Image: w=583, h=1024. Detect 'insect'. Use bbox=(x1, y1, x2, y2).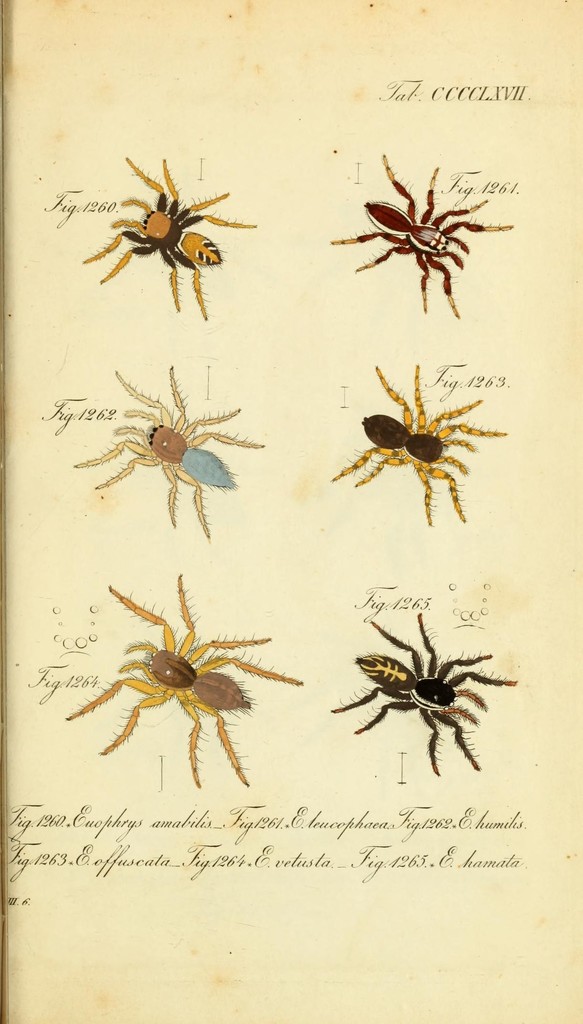
bbox=(326, 364, 515, 525).
